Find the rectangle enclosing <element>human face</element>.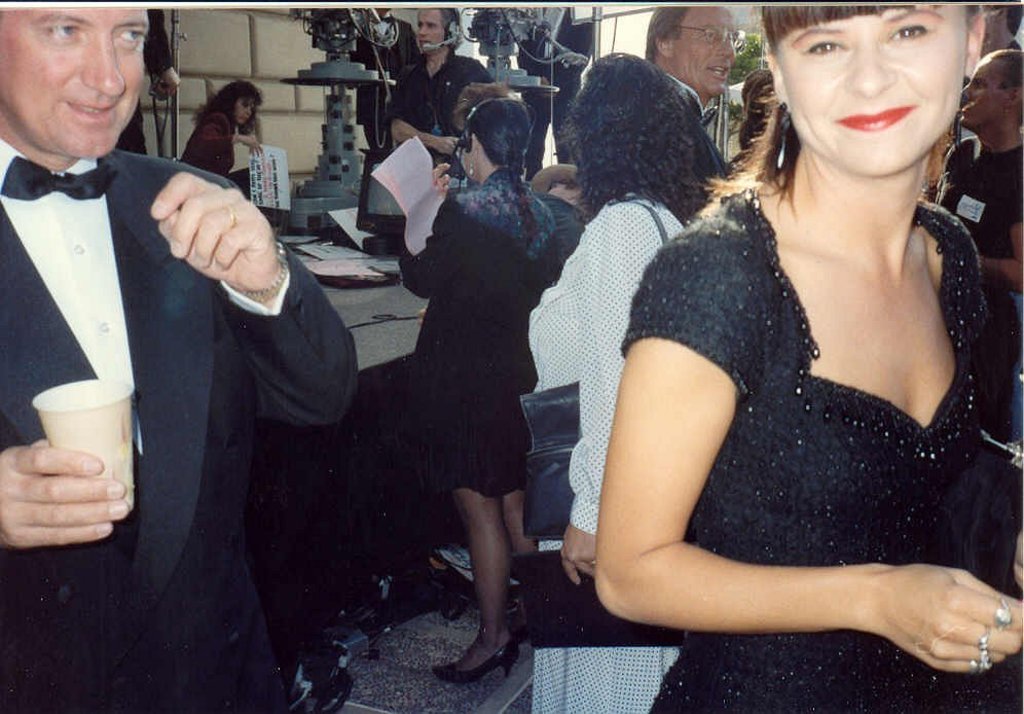
[418,10,446,49].
